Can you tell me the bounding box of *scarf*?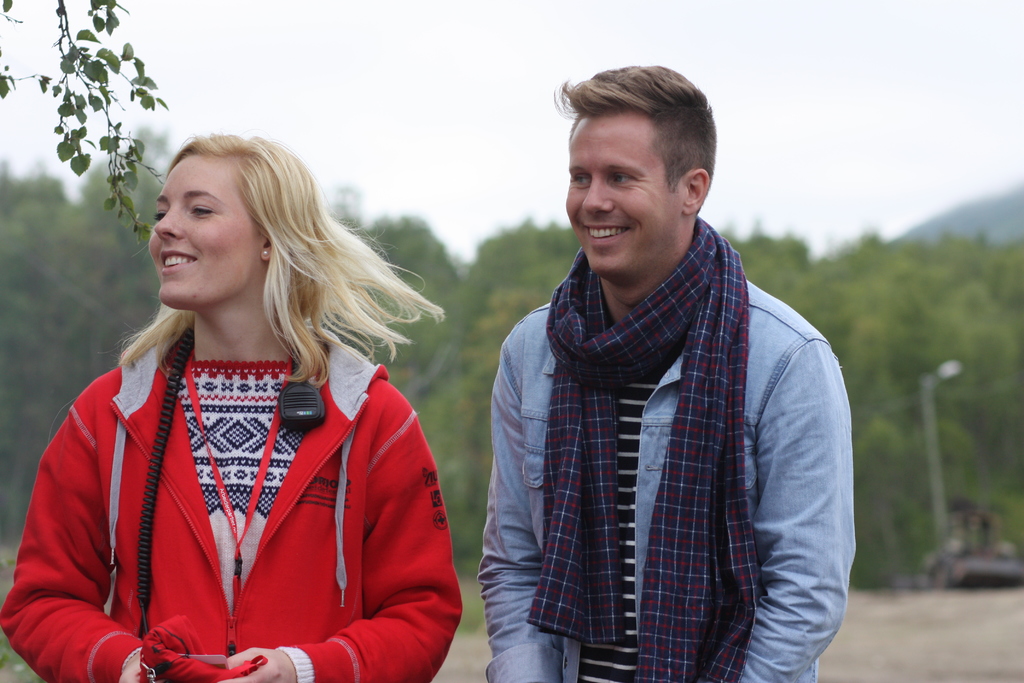
522/216/769/682.
